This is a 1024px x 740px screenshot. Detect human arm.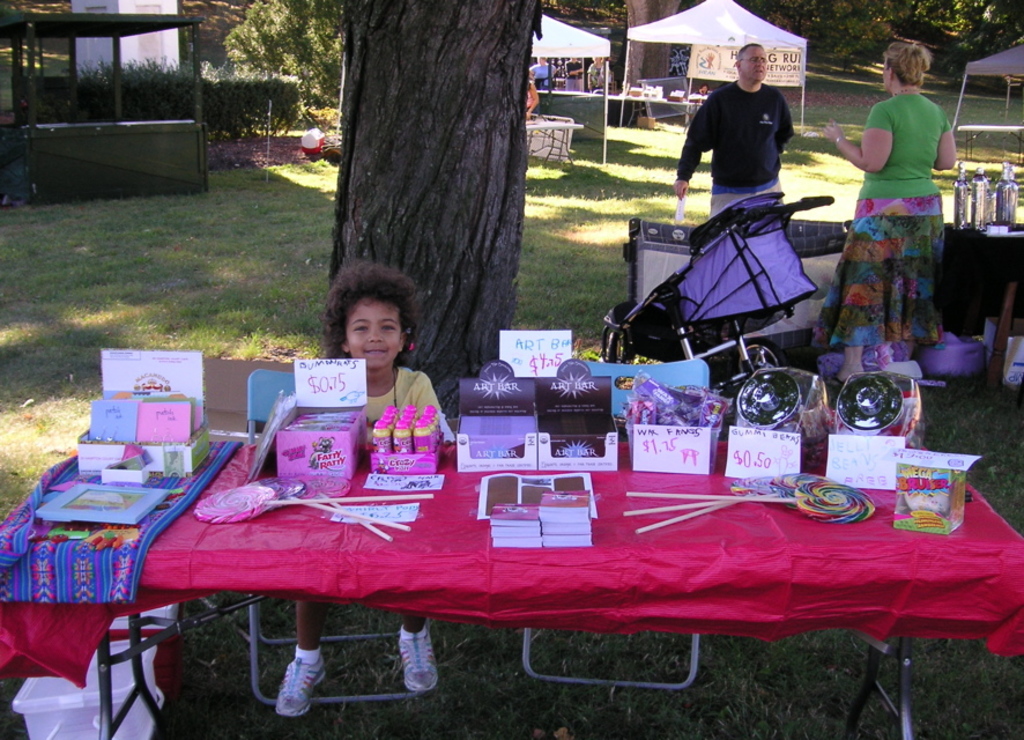
x1=936, y1=108, x2=958, y2=173.
